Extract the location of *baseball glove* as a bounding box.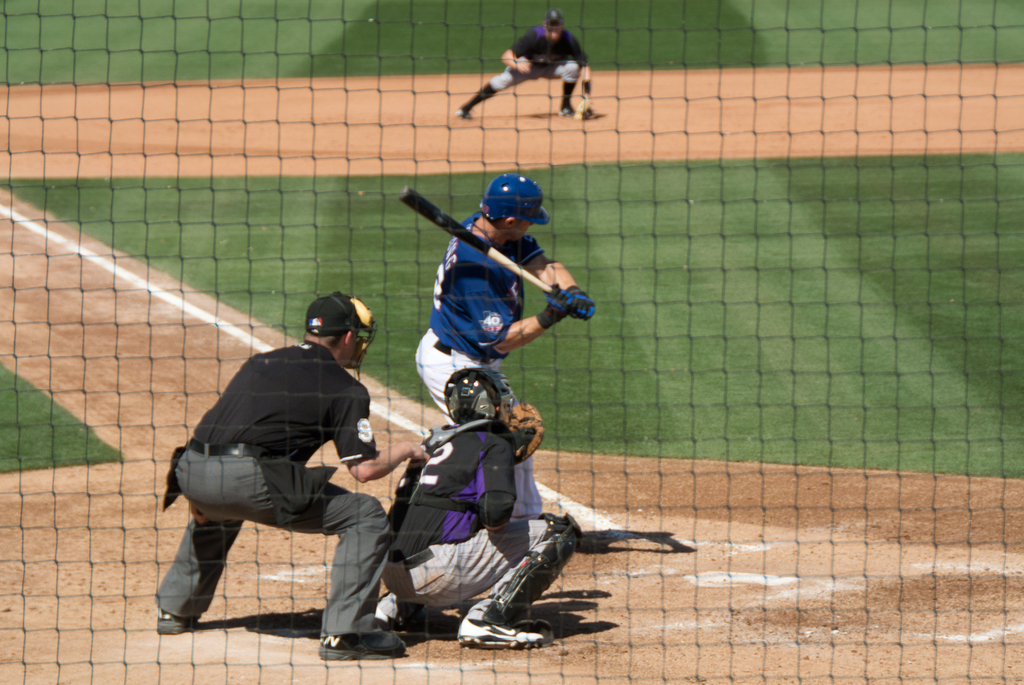
[574,95,595,122].
